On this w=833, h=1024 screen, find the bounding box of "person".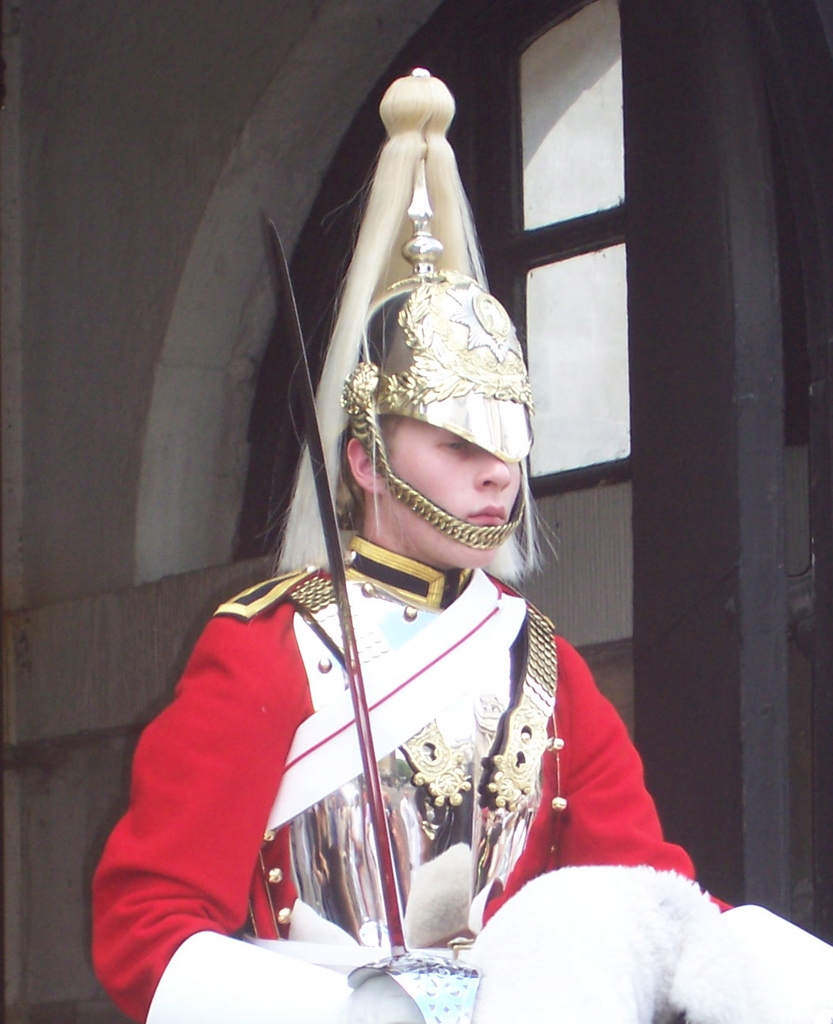
Bounding box: locate(138, 118, 676, 1013).
